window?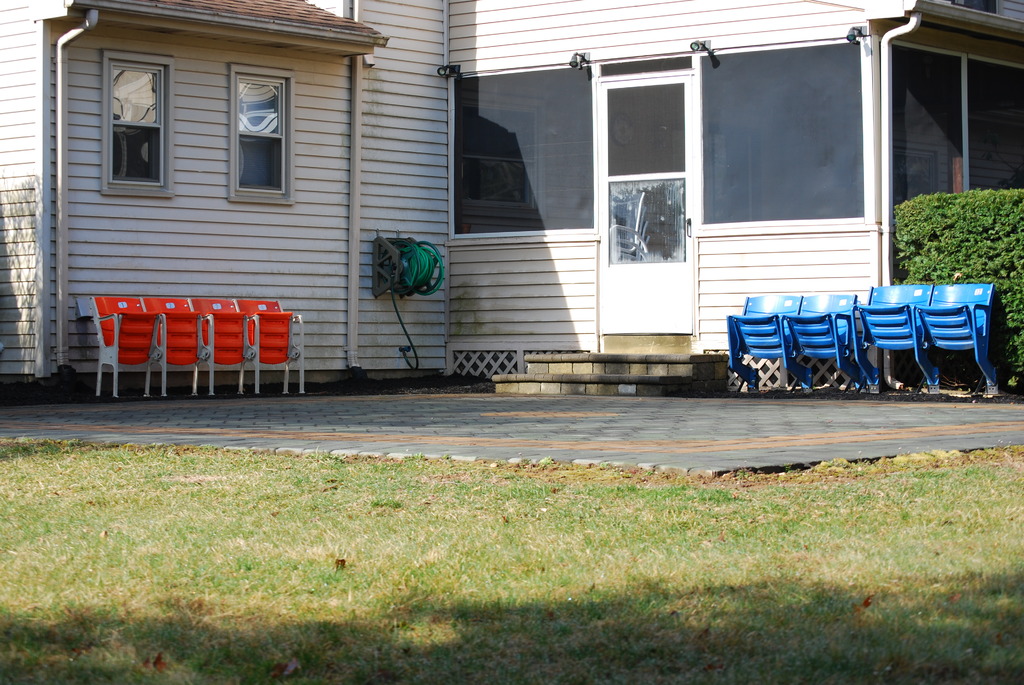
(left=106, top=56, right=162, bottom=181)
